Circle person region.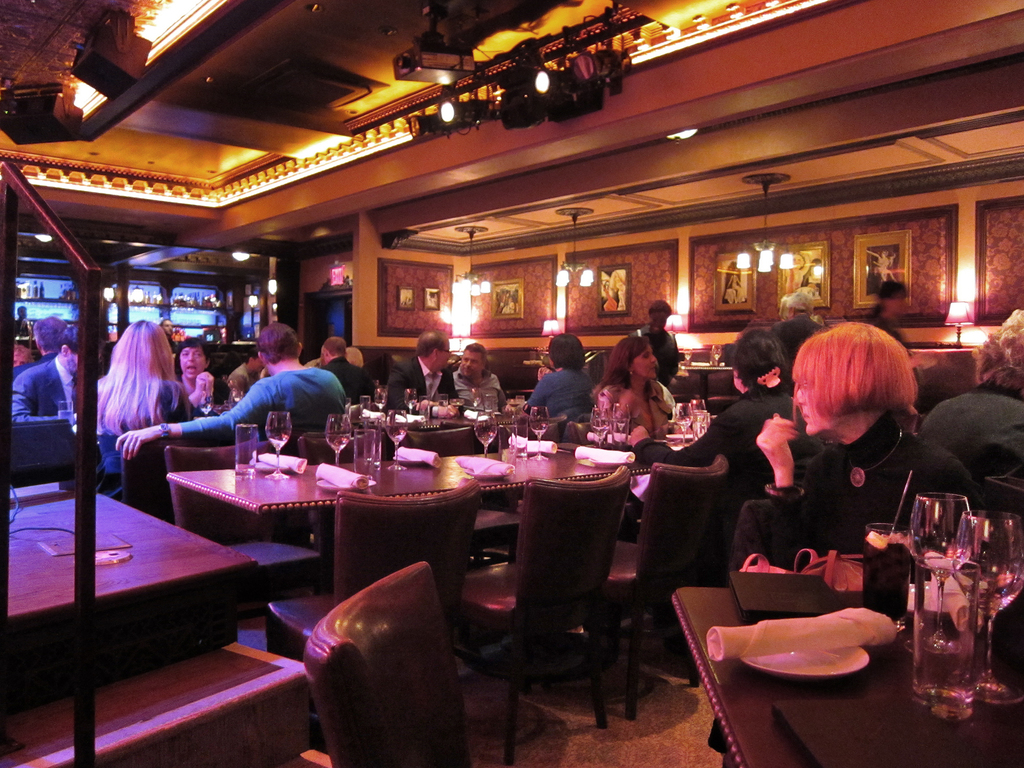
Region: region(627, 326, 799, 589).
